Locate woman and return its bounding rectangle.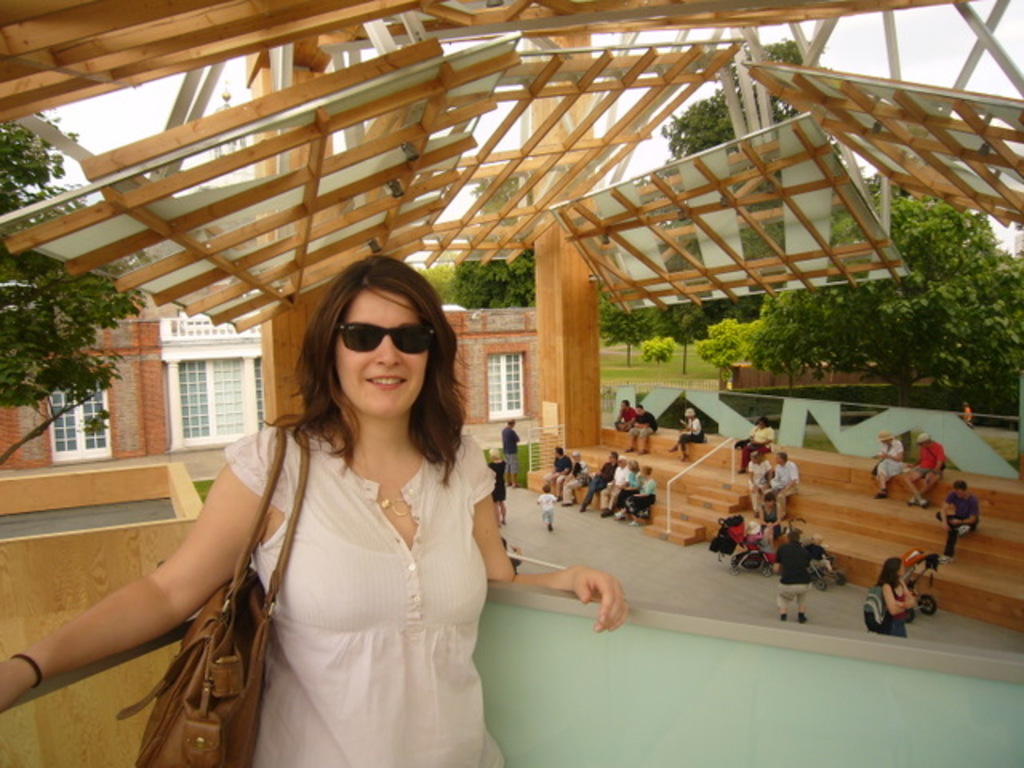
detection(877, 557, 917, 642).
